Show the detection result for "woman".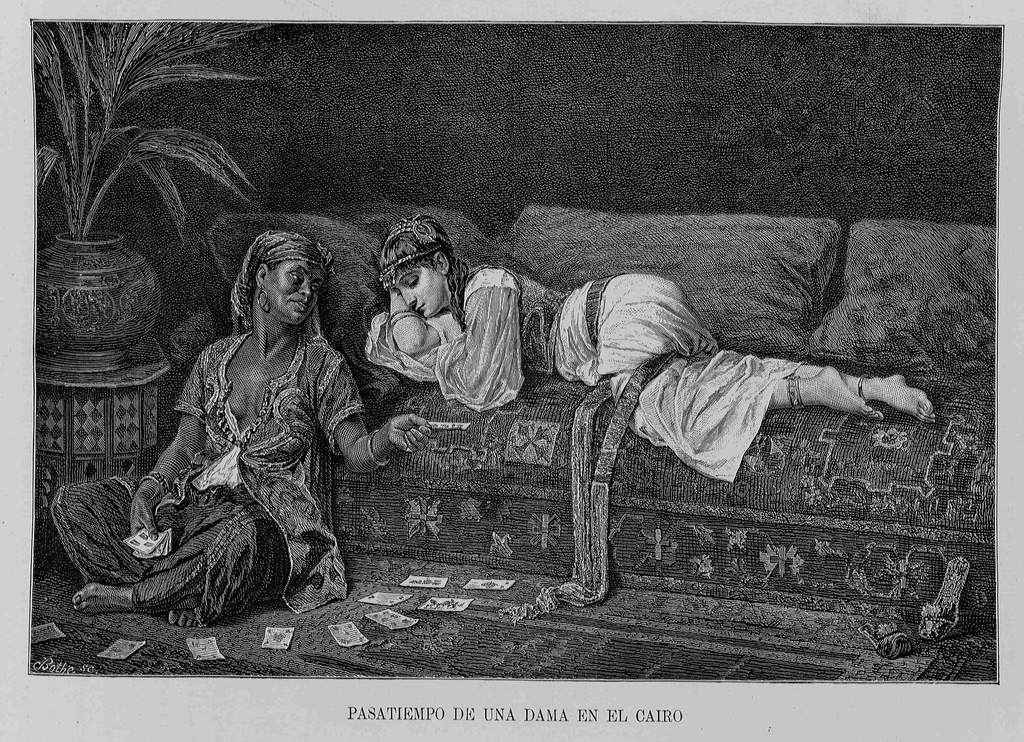
x1=364 y1=208 x2=936 y2=485.
